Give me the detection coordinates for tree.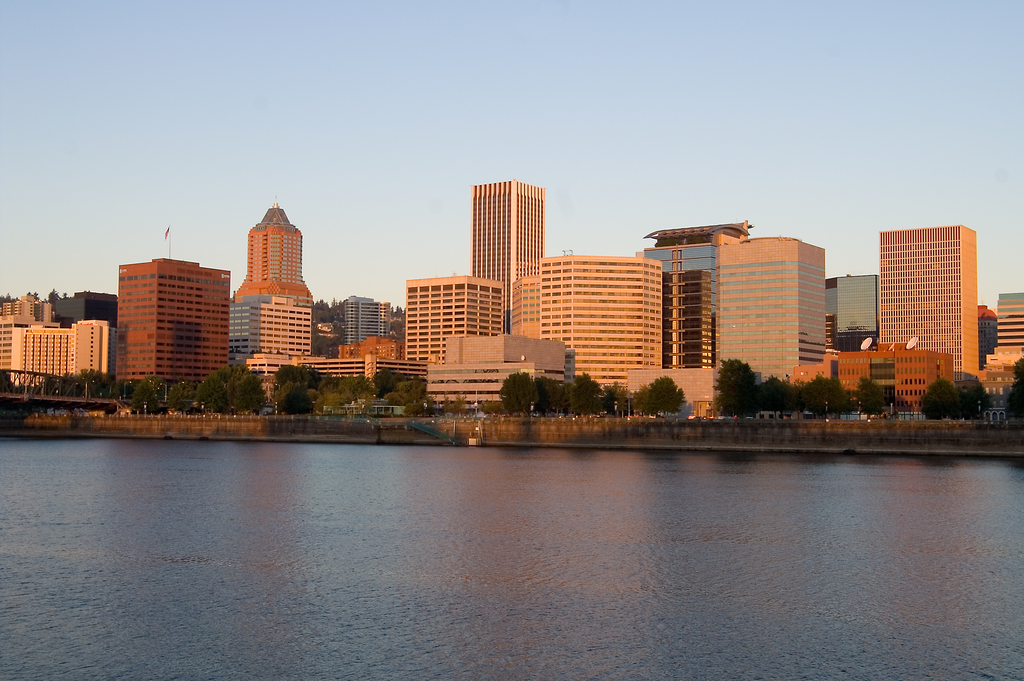
[left=325, top=368, right=372, bottom=408].
